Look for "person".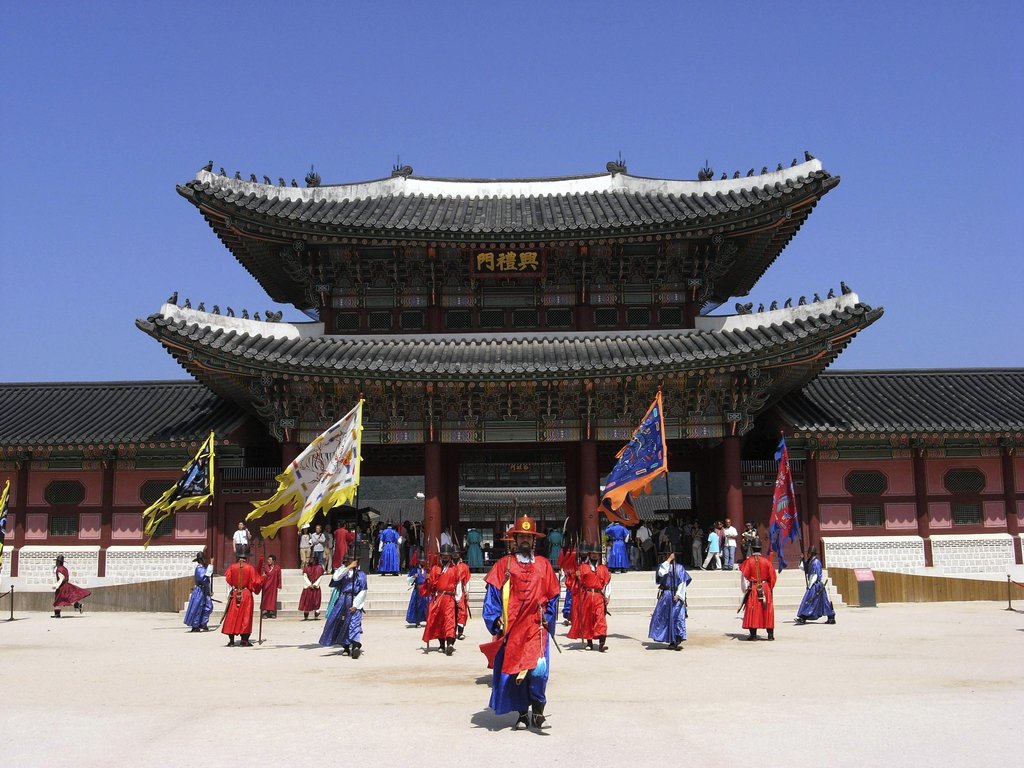
Found: region(186, 547, 212, 631).
